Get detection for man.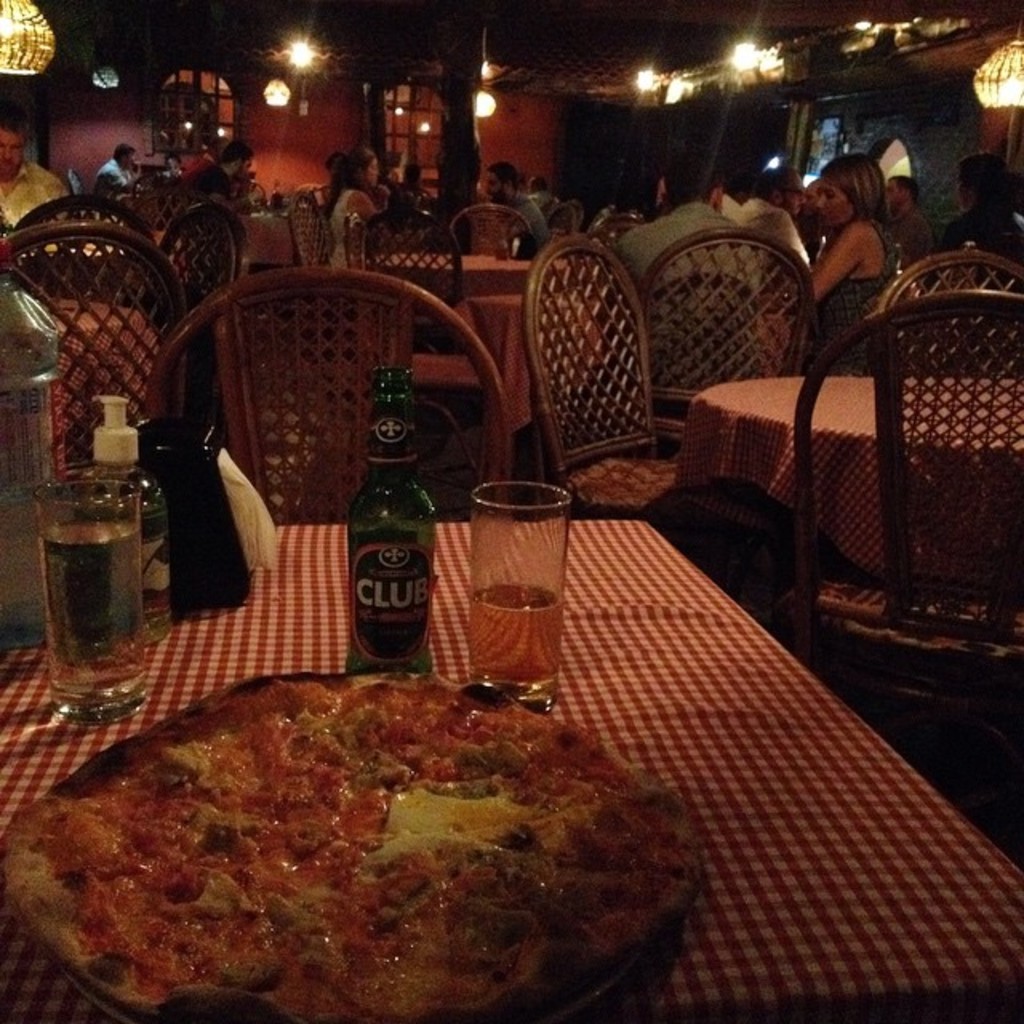
Detection: crop(800, 178, 822, 264).
